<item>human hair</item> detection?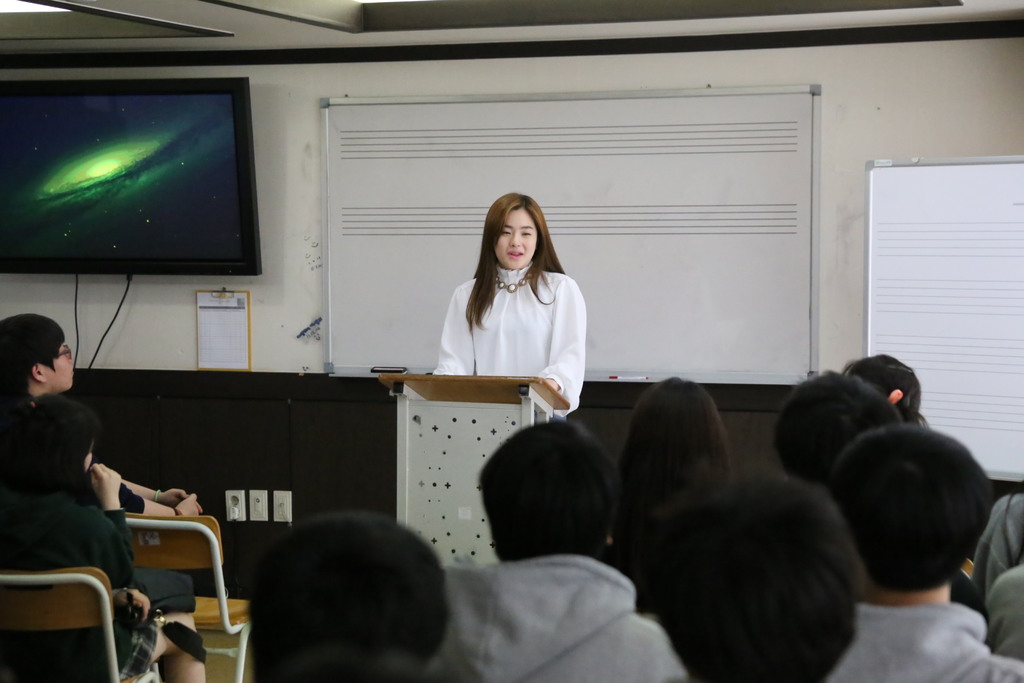
select_region(771, 366, 888, 496)
